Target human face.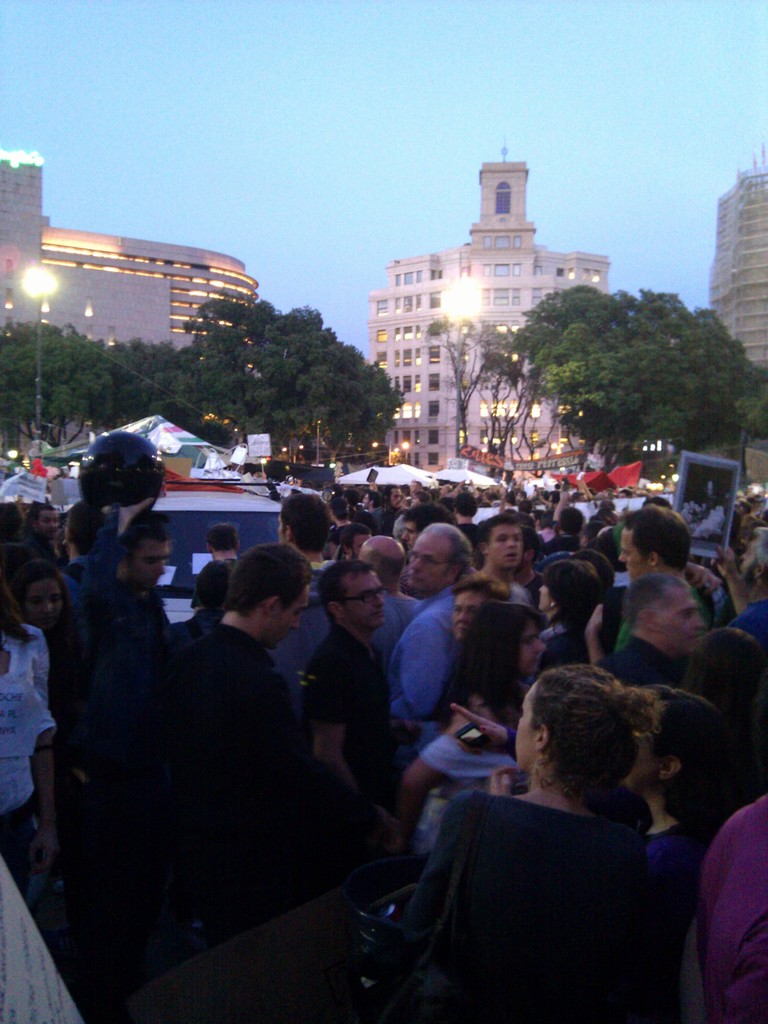
Target region: [x1=489, y1=515, x2=522, y2=570].
